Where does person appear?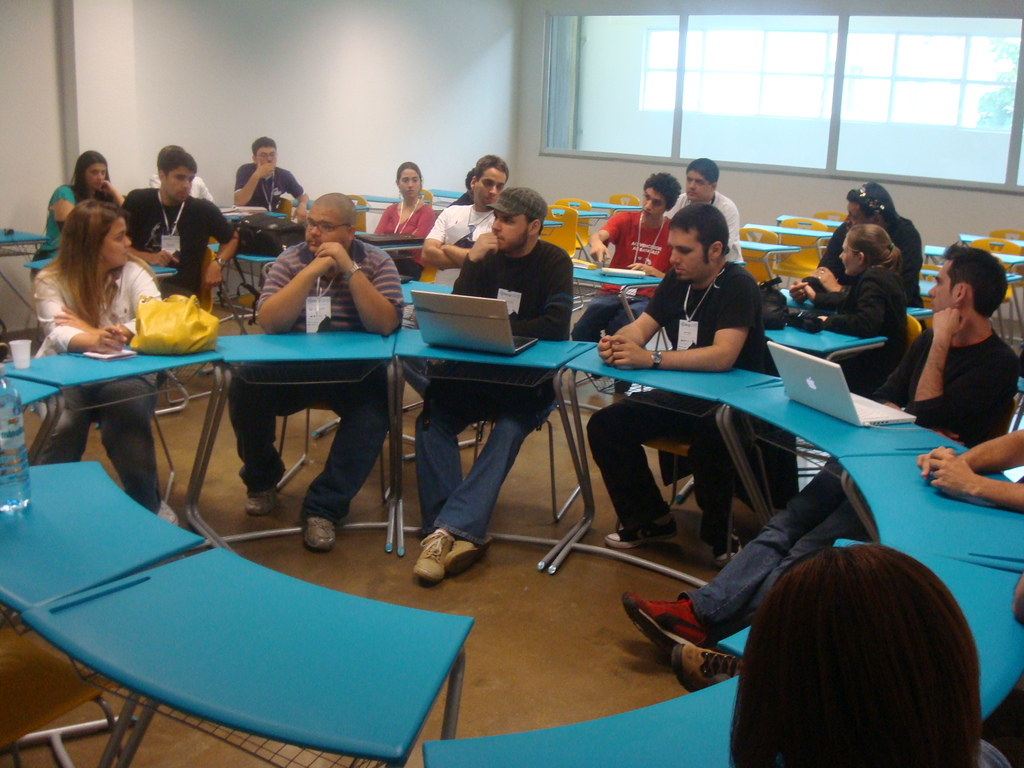
Appears at {"x1": 35, "y1": 151, "x2": 120, "y2": 273}.
